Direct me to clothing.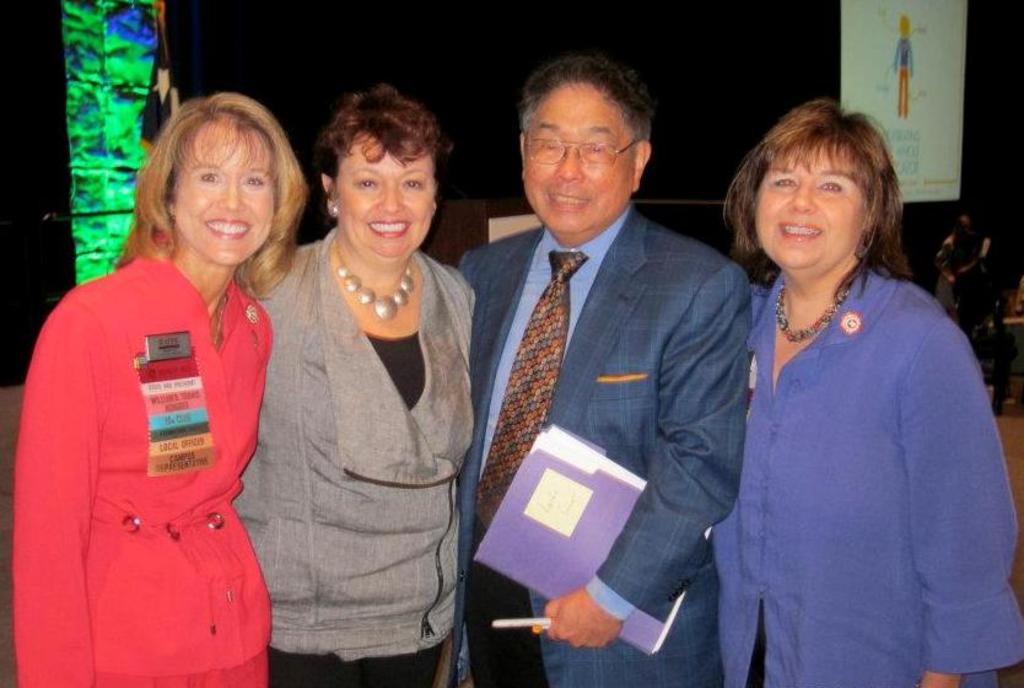
Direction: 18:240:270:687.
